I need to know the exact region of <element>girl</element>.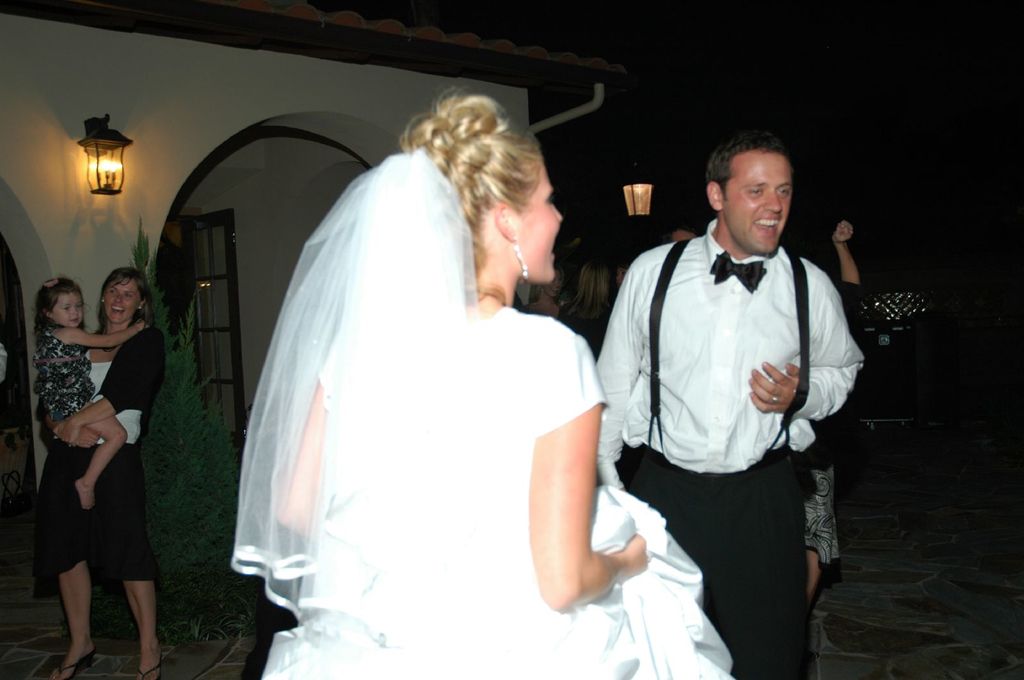
Region: left=789, top=217, right=865, bottom=603.
